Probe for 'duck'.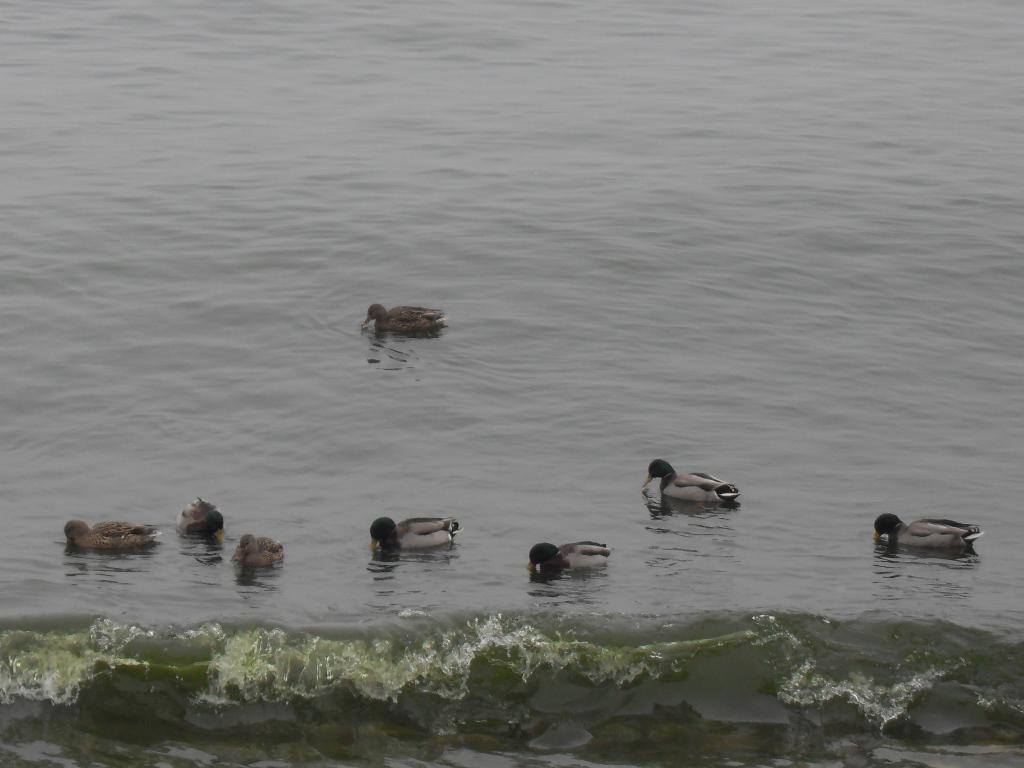
Probe result: box(518, 540, 605, 575).
